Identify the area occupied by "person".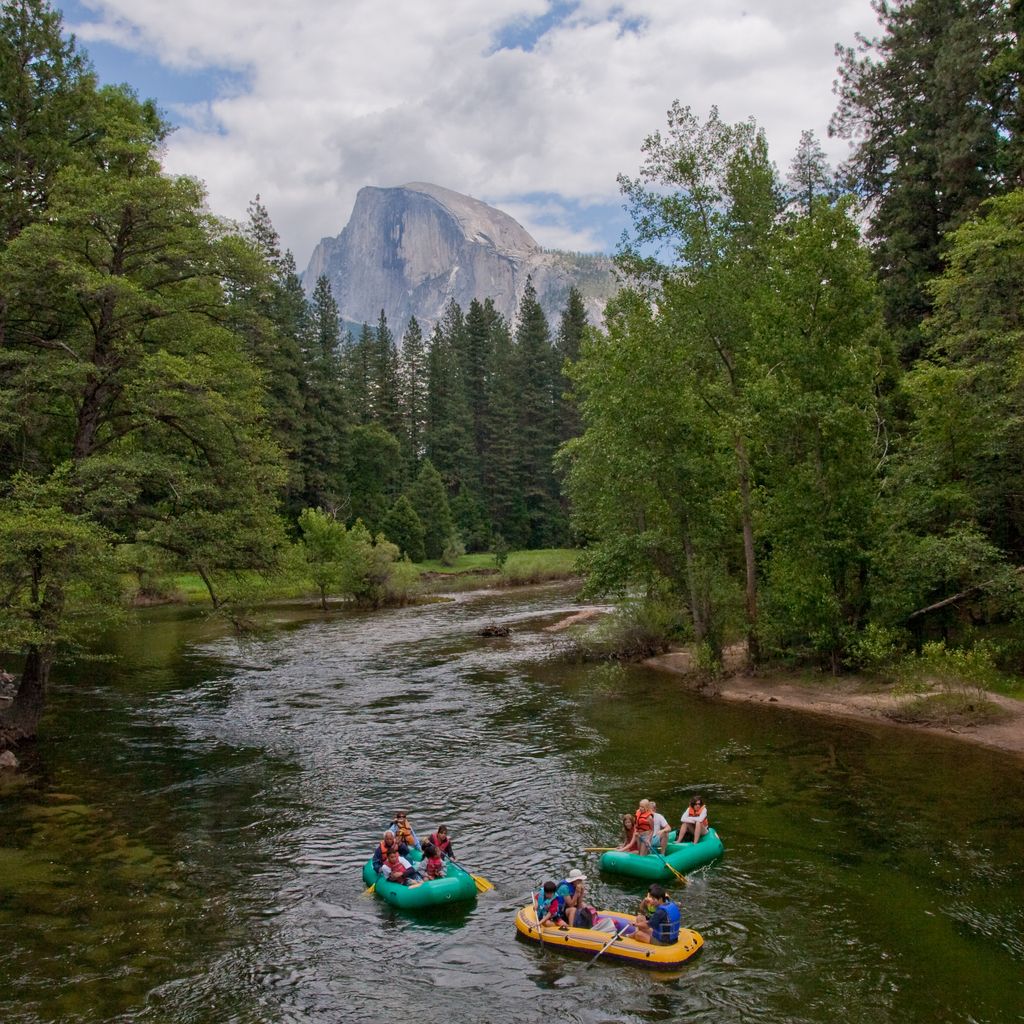
Area: bbox=(636, 797, 650, 855).
